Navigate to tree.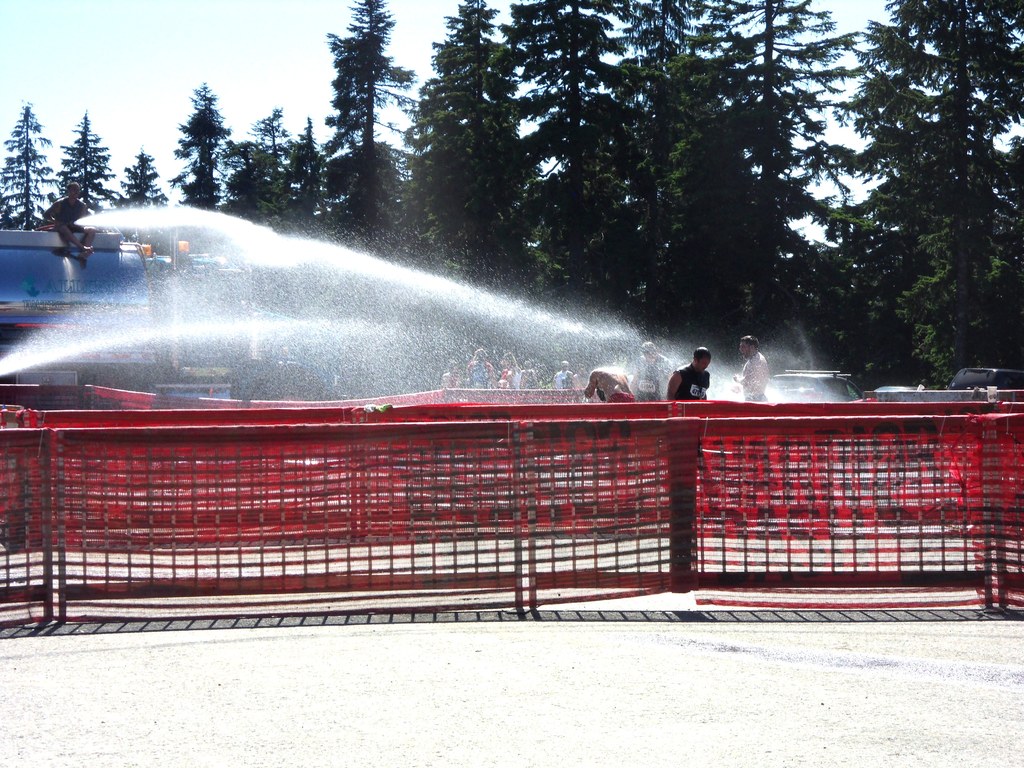
Navigation target: bbox=(58, 105, 116, 219).
